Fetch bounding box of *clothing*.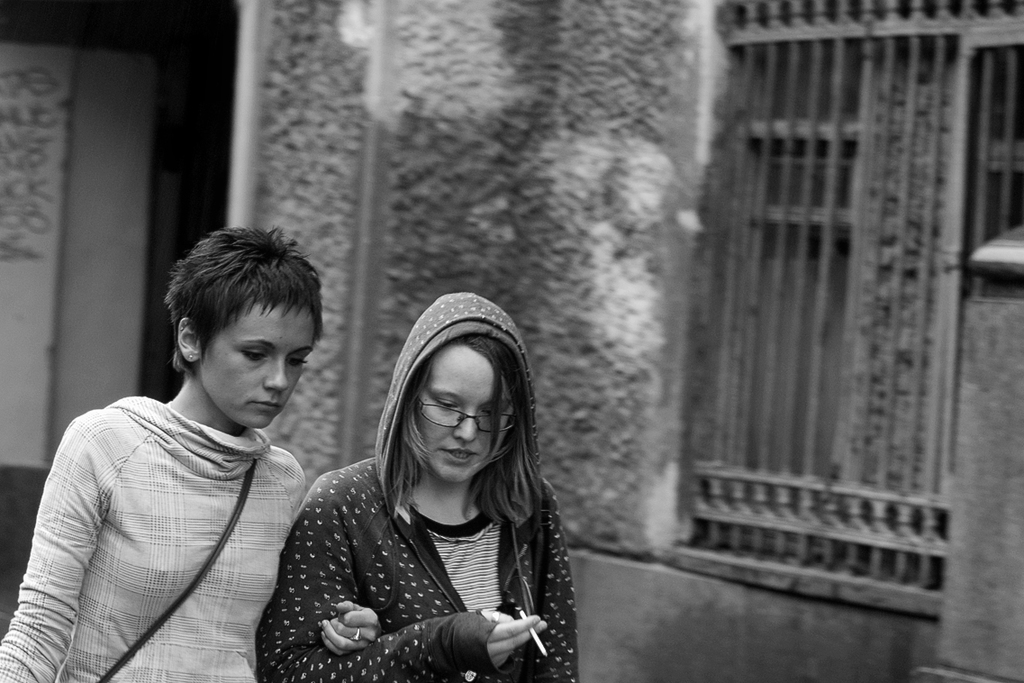
Bbox: <box>251,291,575,682</box>.
